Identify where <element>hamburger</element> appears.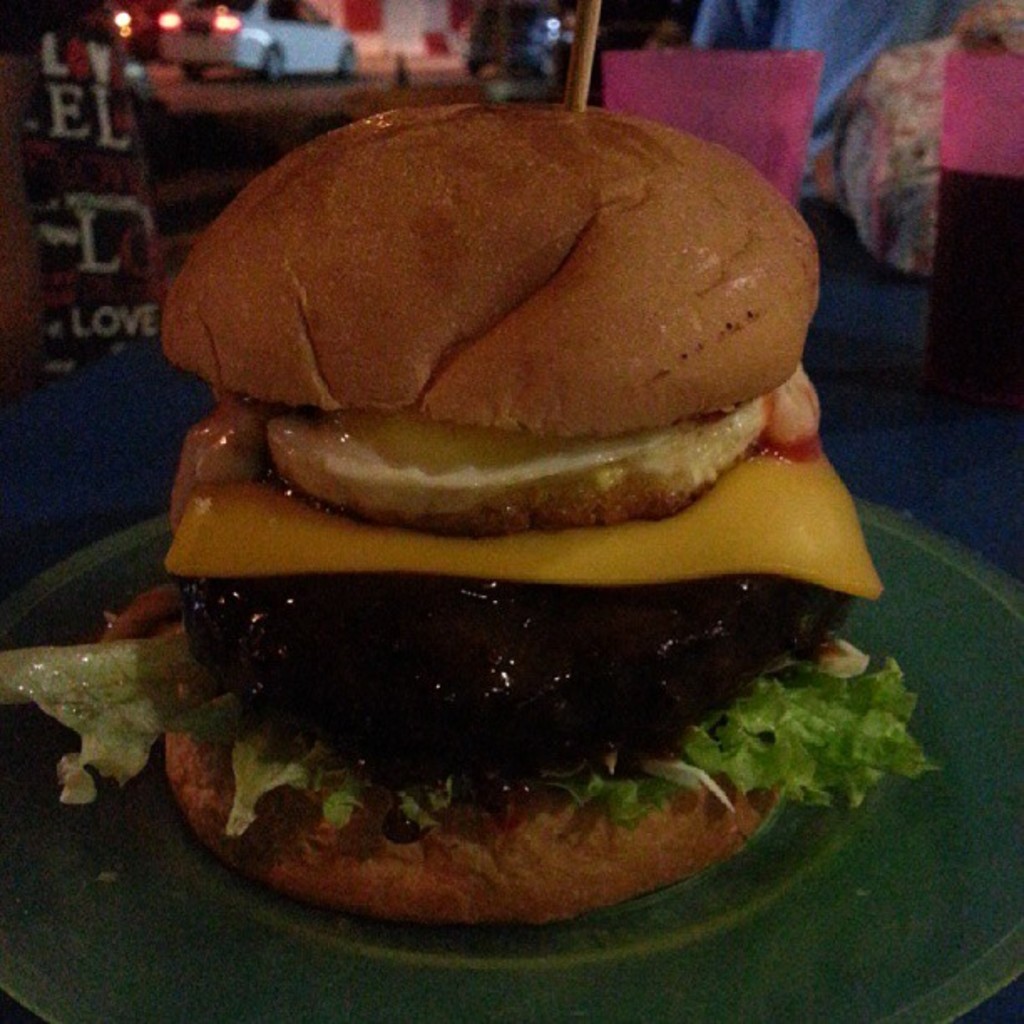
Appears at Rect(0, 100, 949, 925).
